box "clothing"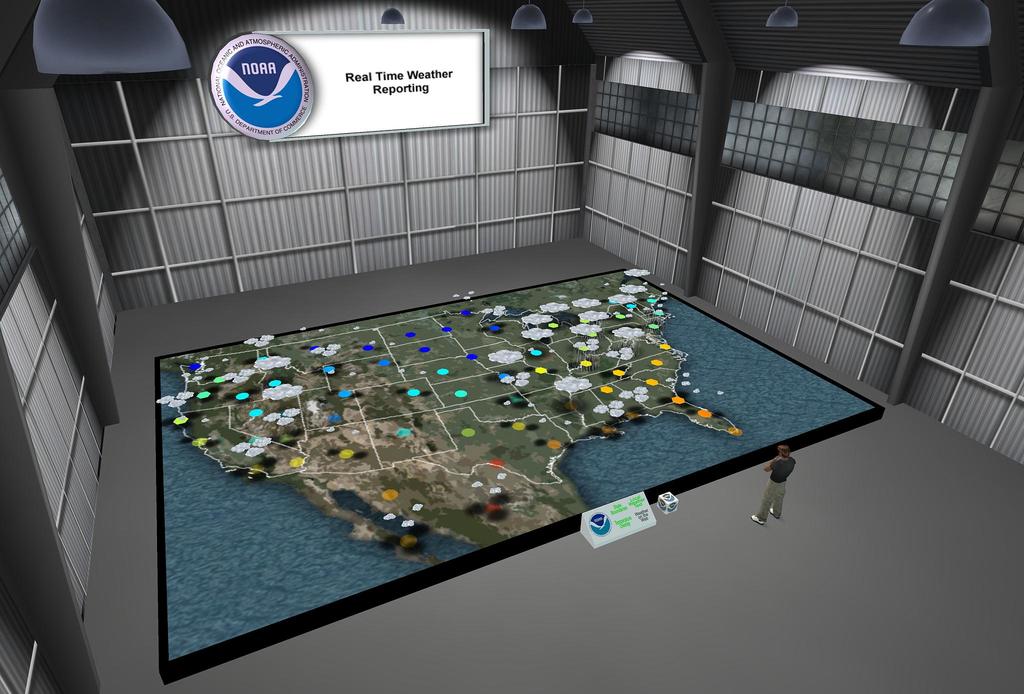
select_region(756, 457, 799, 523)
